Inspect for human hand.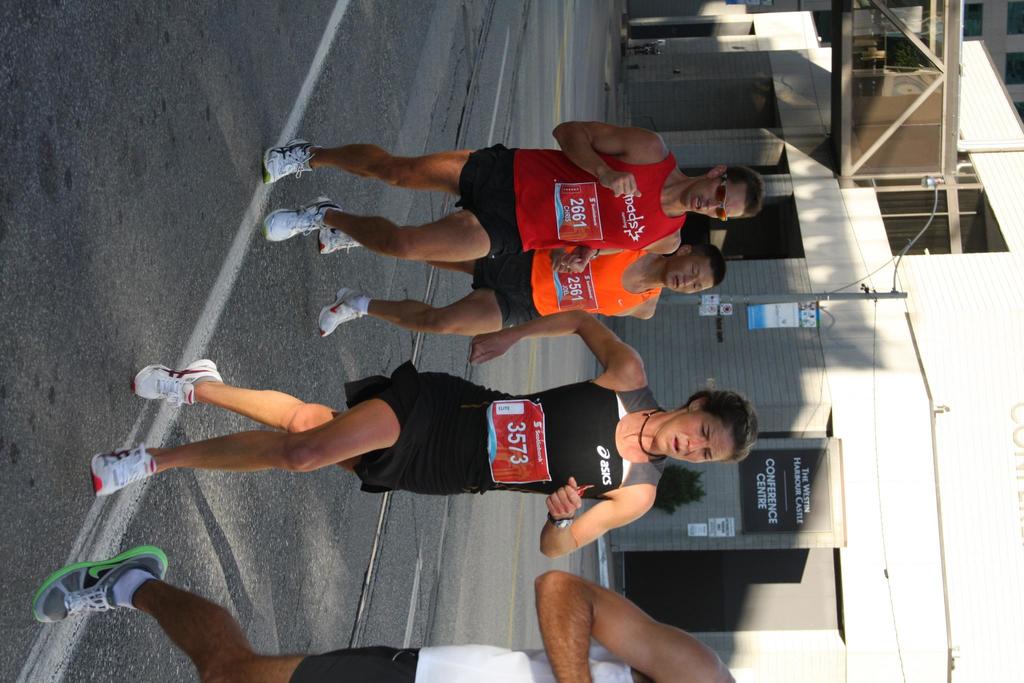
Inspection: bbox=[550, 247, 575, 272].
